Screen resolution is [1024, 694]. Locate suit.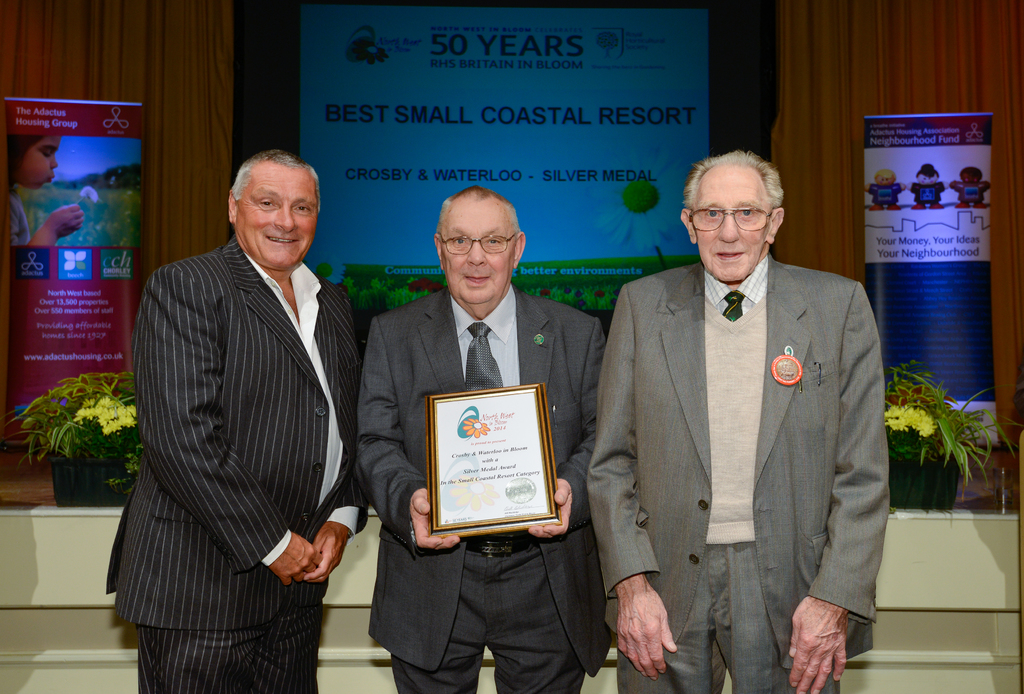
<region>594, 141, 893, 691</region>.
